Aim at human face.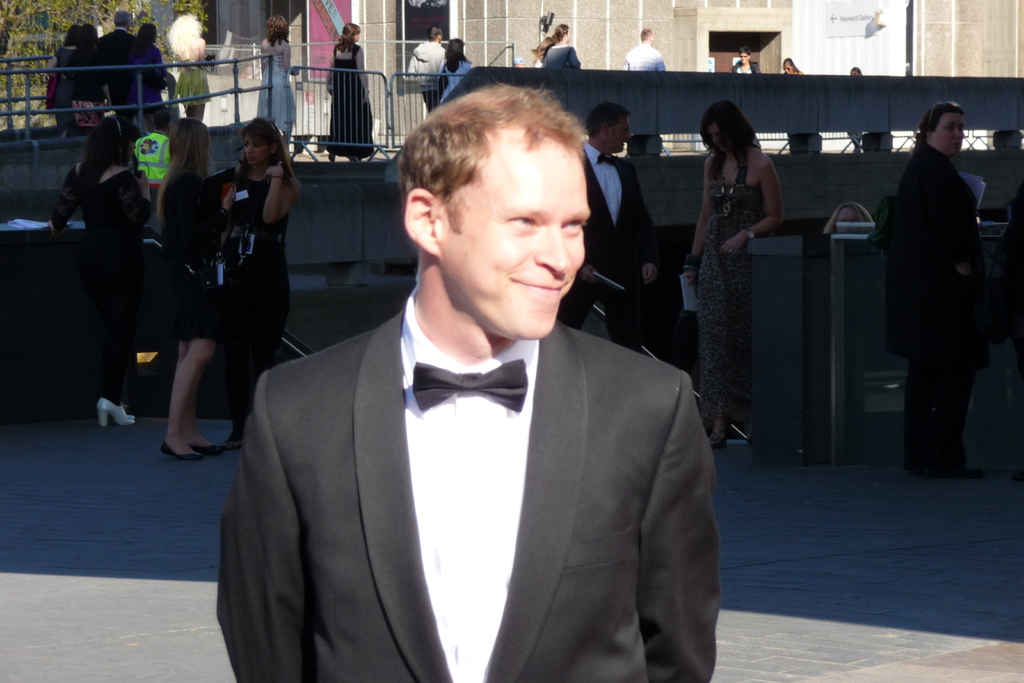
Aimed at (440,136,590,337).
